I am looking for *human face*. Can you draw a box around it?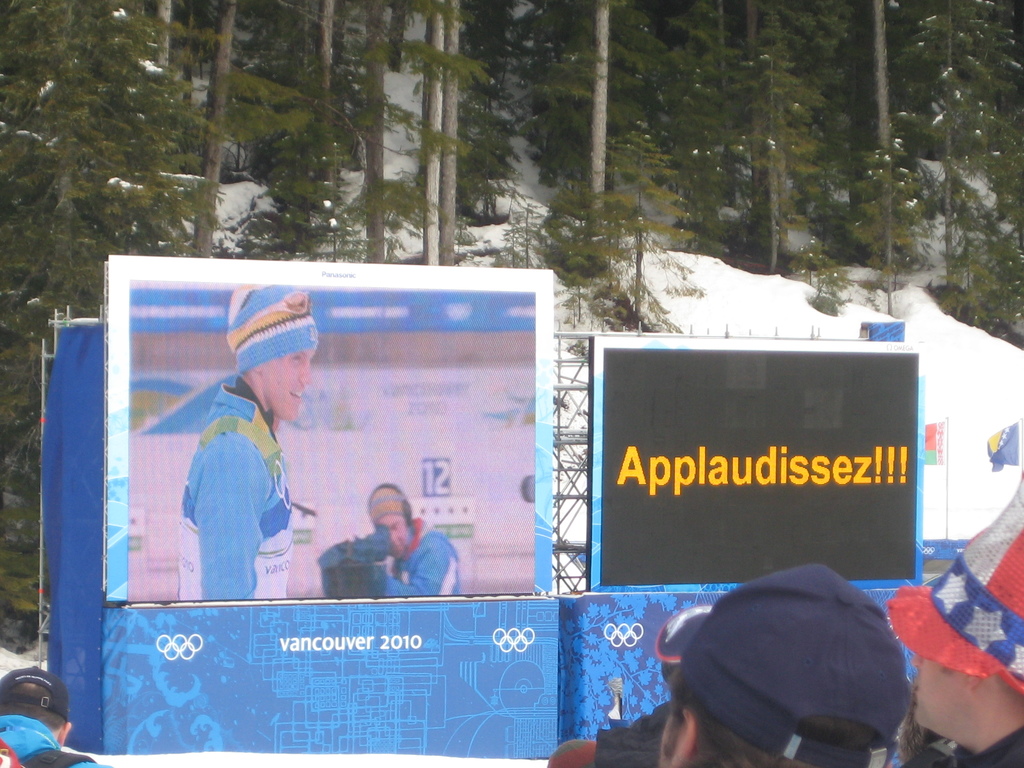
Sure, the bounding box is 264 343 317 422.
